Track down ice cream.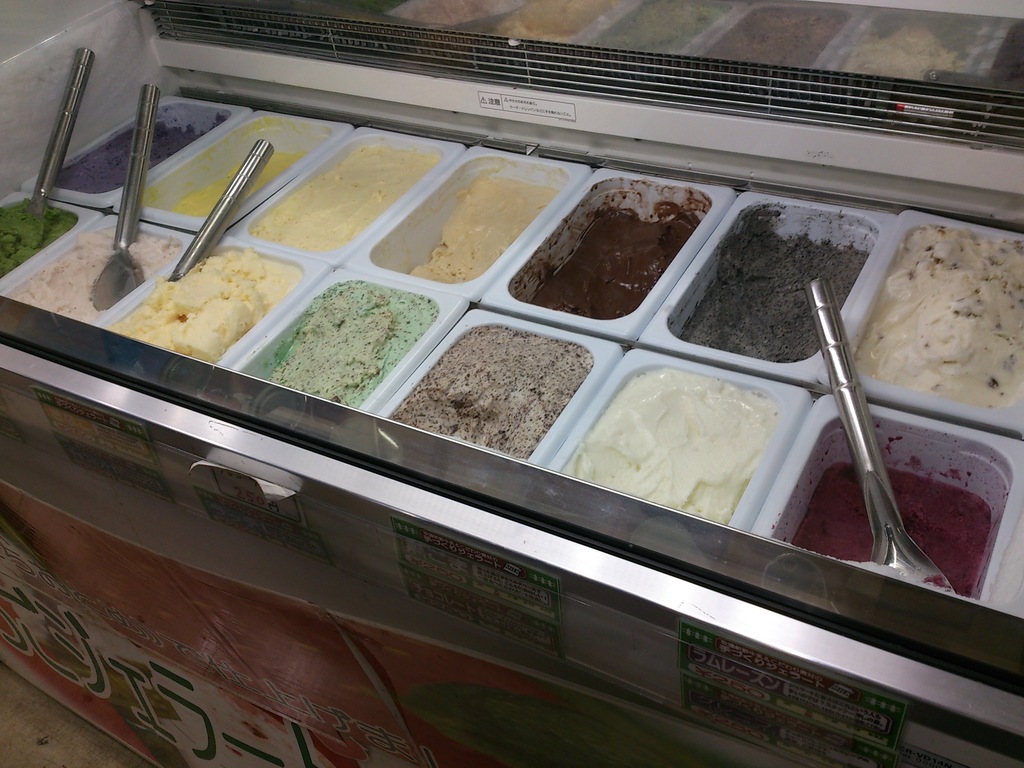
Tracked to x1=393 y1=322 x2=589 y2=460.
